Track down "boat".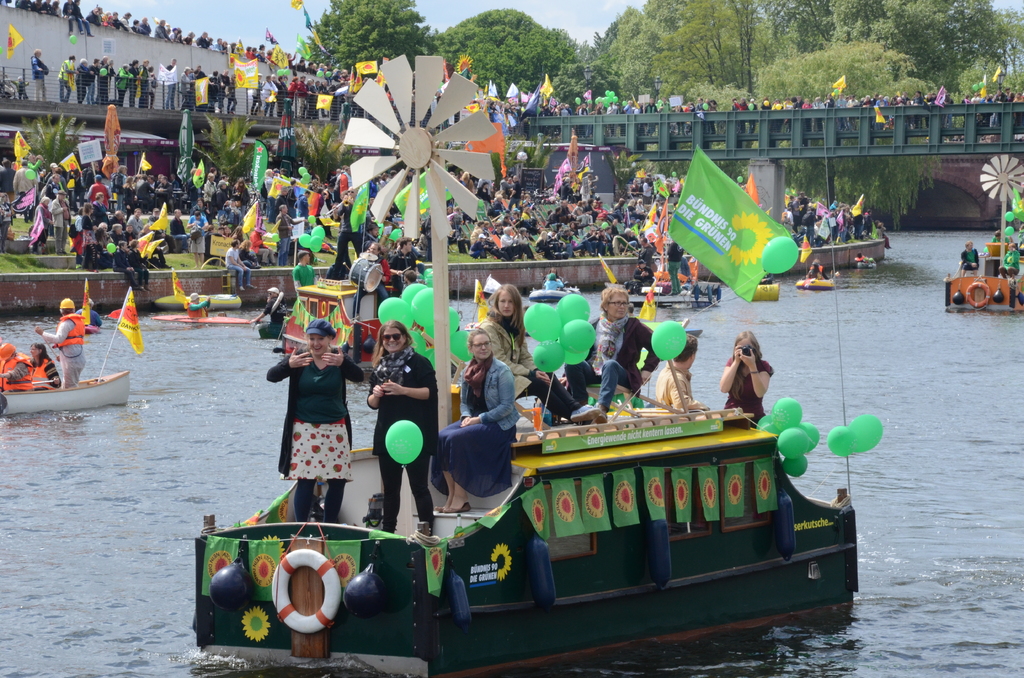
Tracked to 0 369 131 417.
